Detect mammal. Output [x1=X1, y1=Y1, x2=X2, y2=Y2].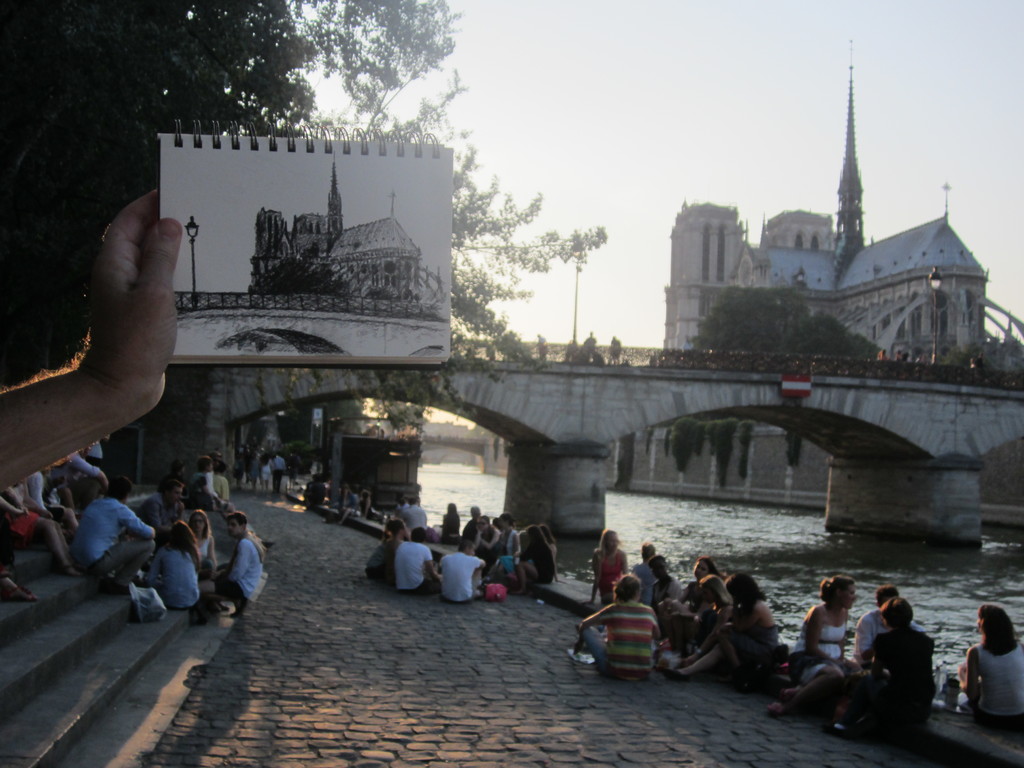
[x1=433, y1=539, x2=481, y2=604].
